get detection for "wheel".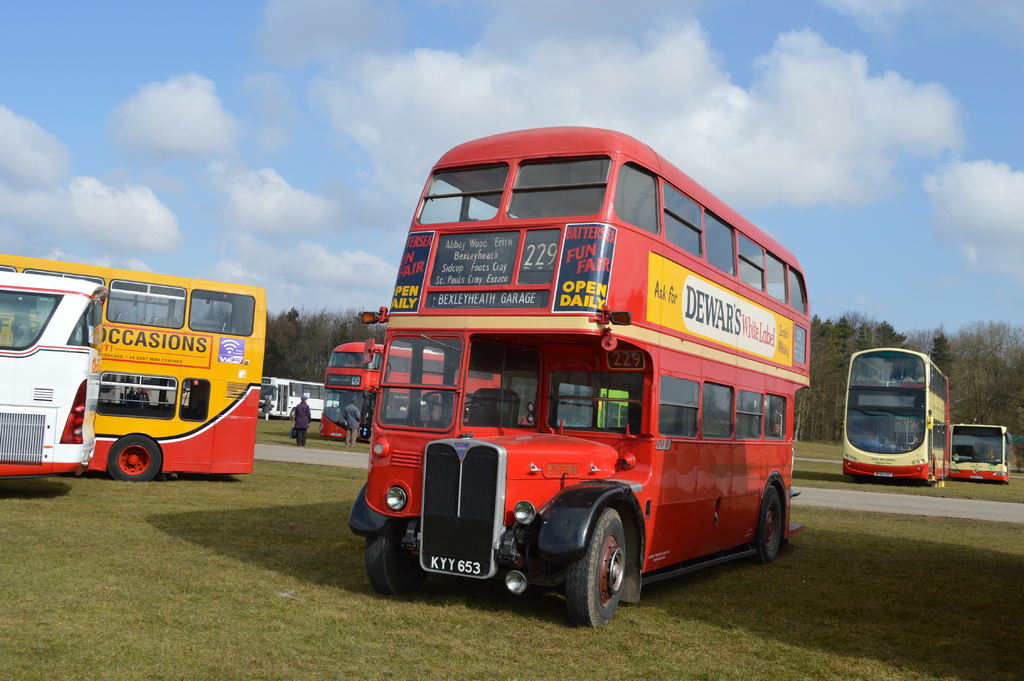
Detection: (331, 401, 342, 410).
